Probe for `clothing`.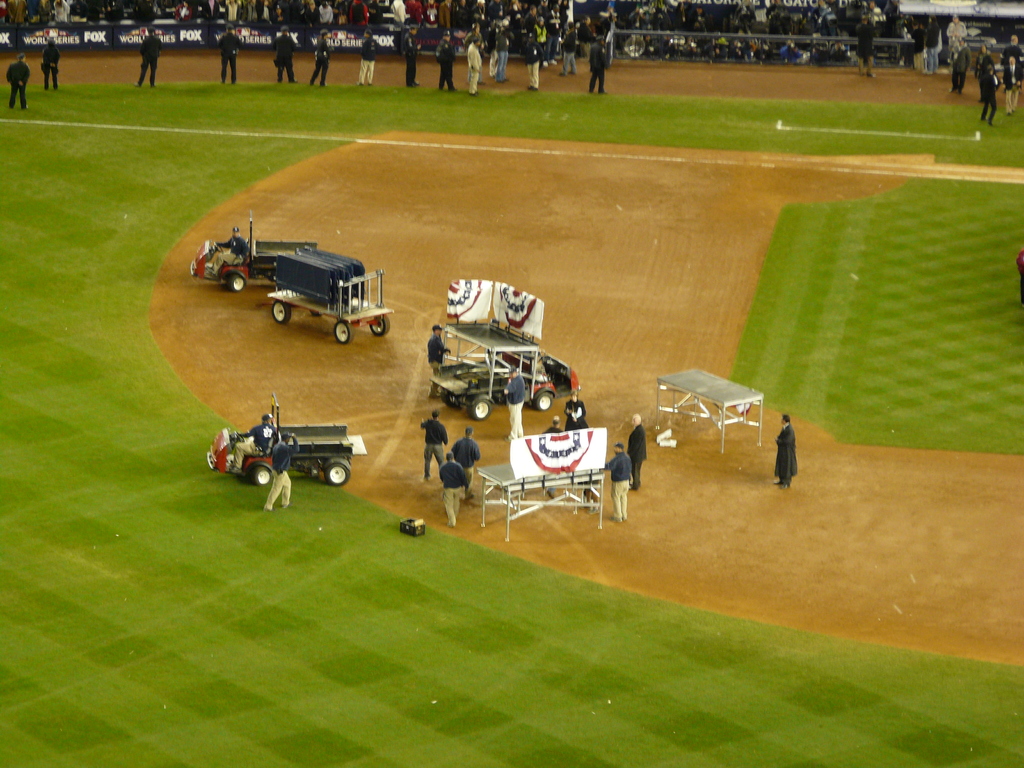
Probe result: Rect(5, 61, 30, 109).
